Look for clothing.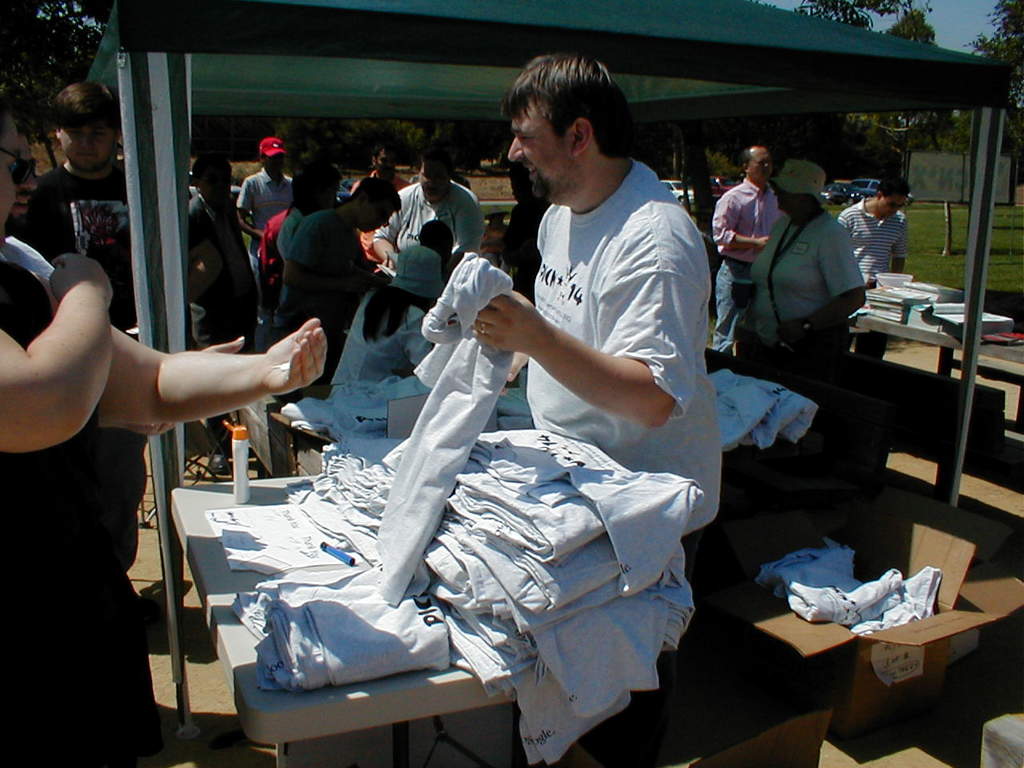
Found: BBox(16, 162, 135, 318).
